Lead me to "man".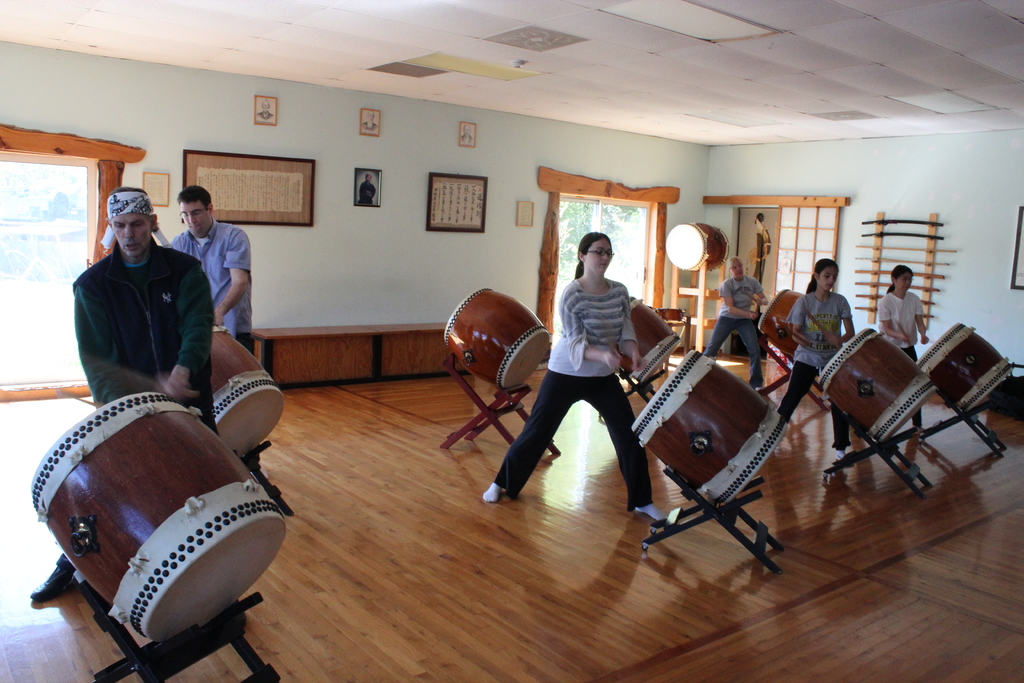
Lead to {"left": 168, "top": 181, "right": 254, "bottom": 357}.
